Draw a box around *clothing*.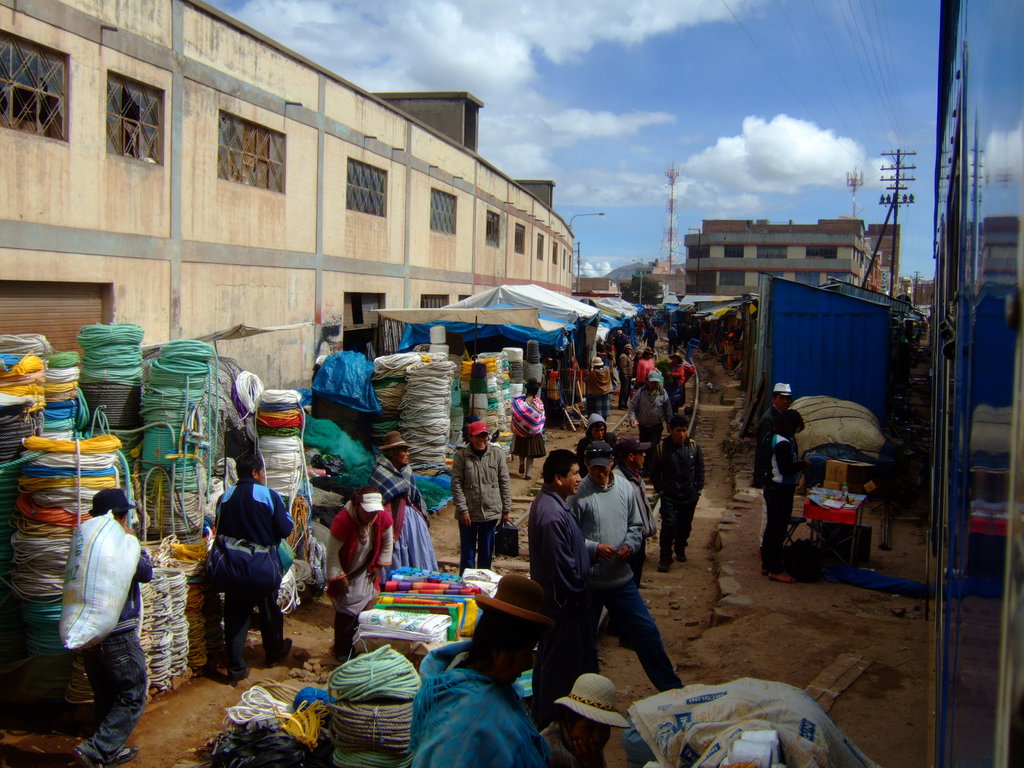
328:501:391:662.
